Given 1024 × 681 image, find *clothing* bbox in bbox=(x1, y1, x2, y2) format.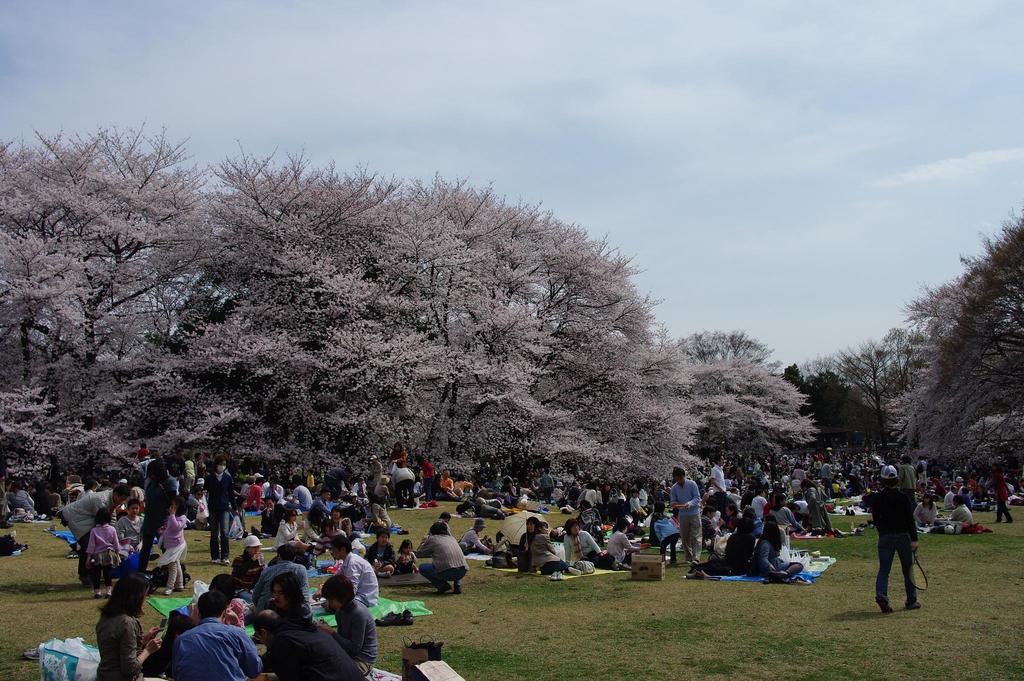
bbox=(730, 495, 745, 517).
